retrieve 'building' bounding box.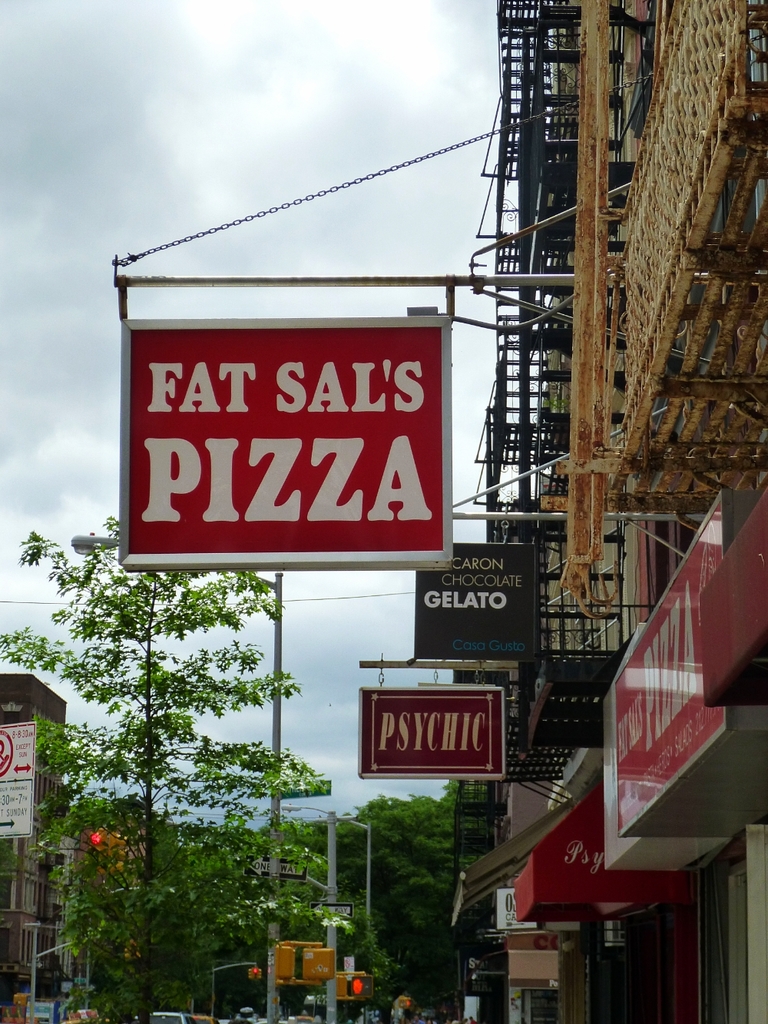
Bounding box: region(698, 0, 767, 1023).
